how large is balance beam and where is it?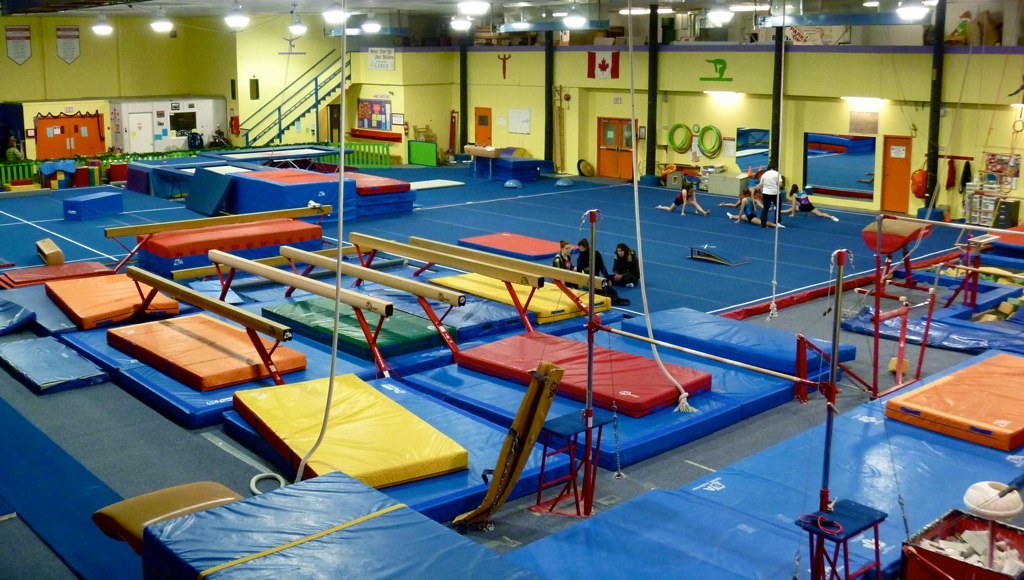
Bounding box: Rect(281, 245, 464, 303).
